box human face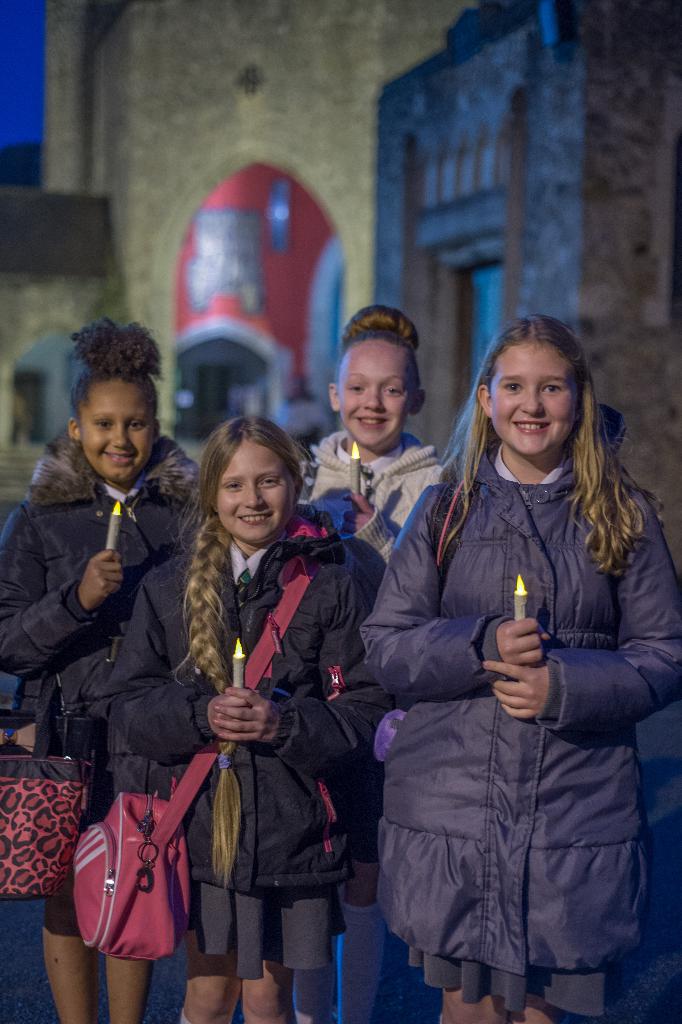
(x1=217, y1=440, x2=289, y2=542)
